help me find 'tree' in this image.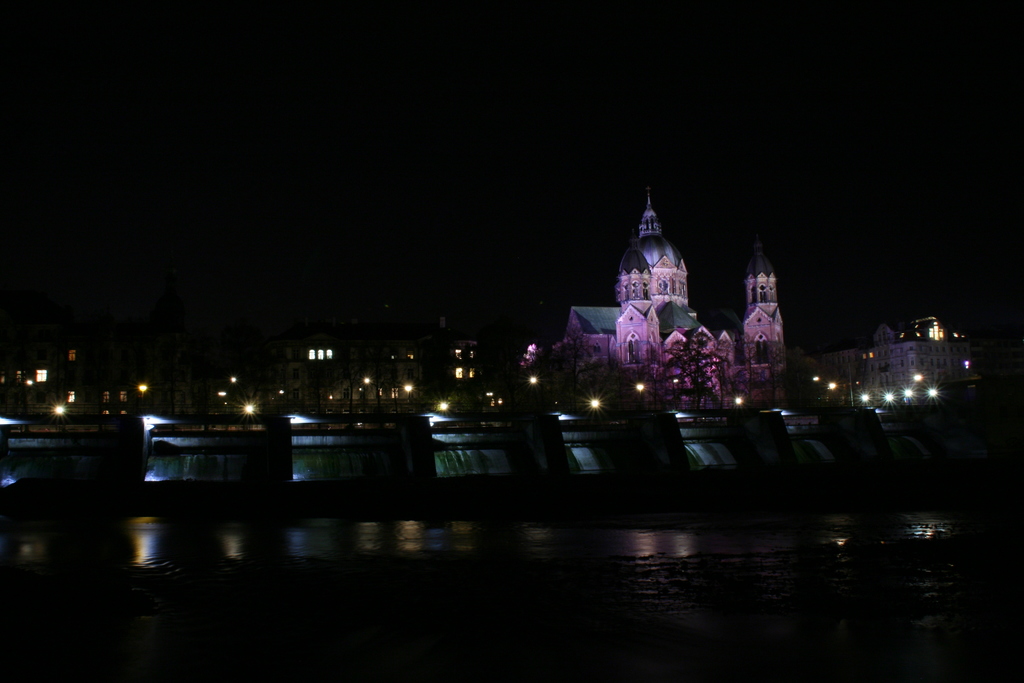
Found it: (x1=649, y1=318, x2=740, y2=406).
